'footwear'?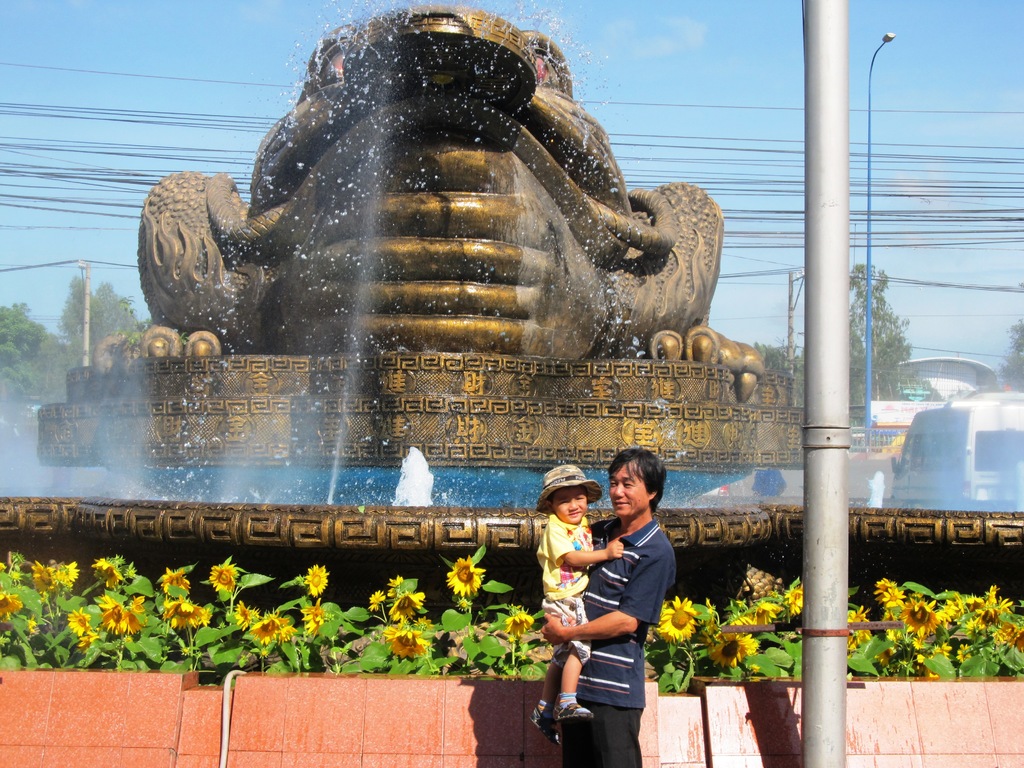
bbox(548, 701, 591, 721)
